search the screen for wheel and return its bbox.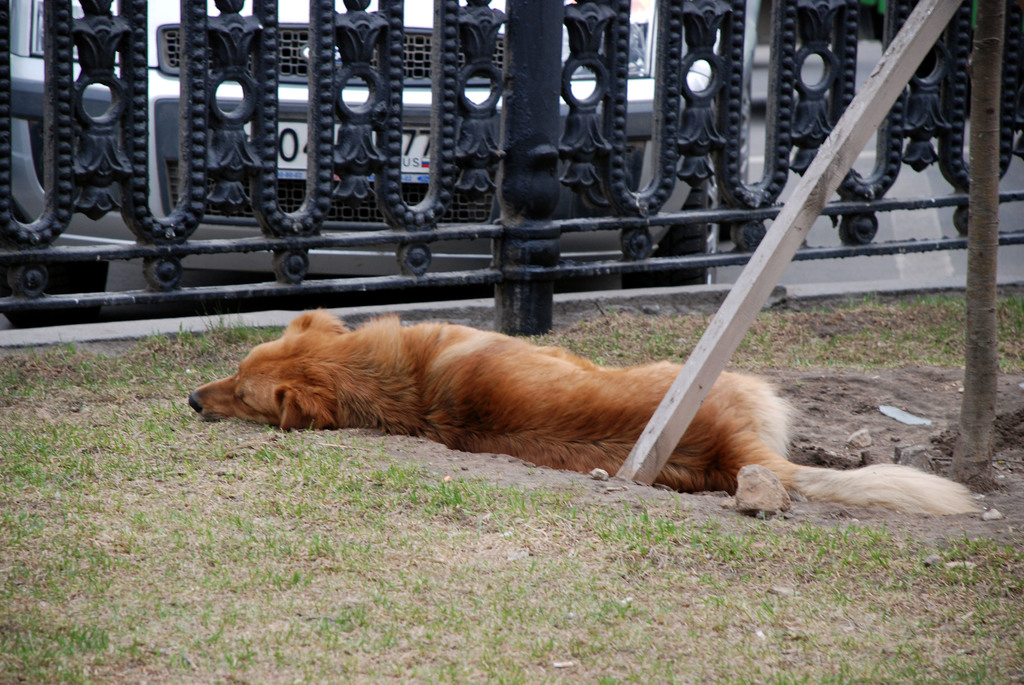
Found: x1=621, y1=152, x2=717, y2=288.
